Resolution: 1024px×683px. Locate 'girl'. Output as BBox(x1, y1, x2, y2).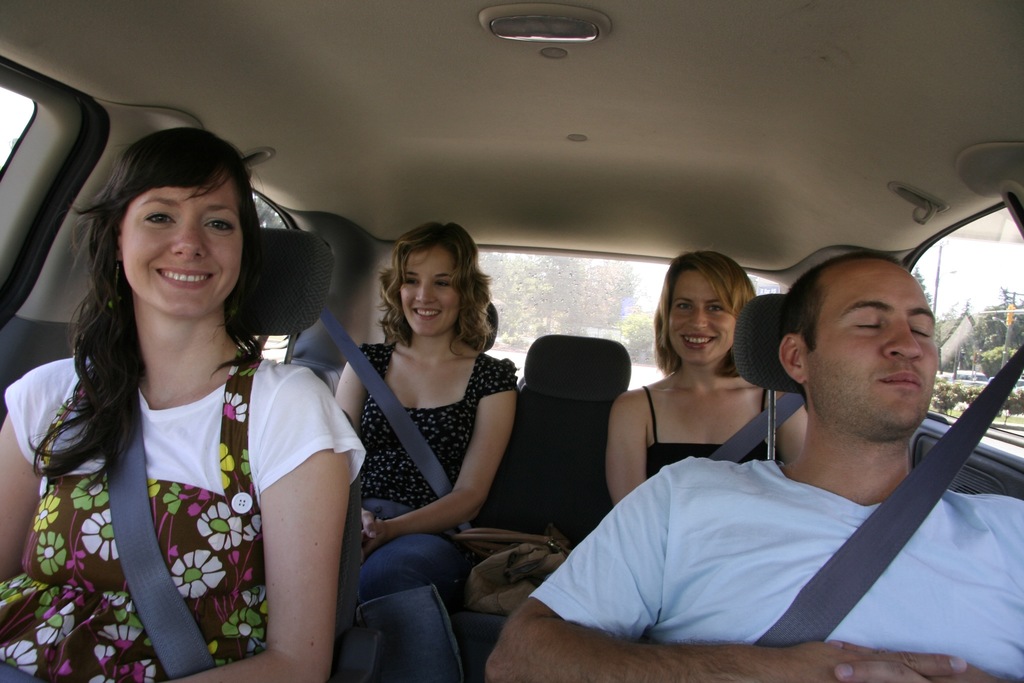
BBox(334, 219, 519, 682).
